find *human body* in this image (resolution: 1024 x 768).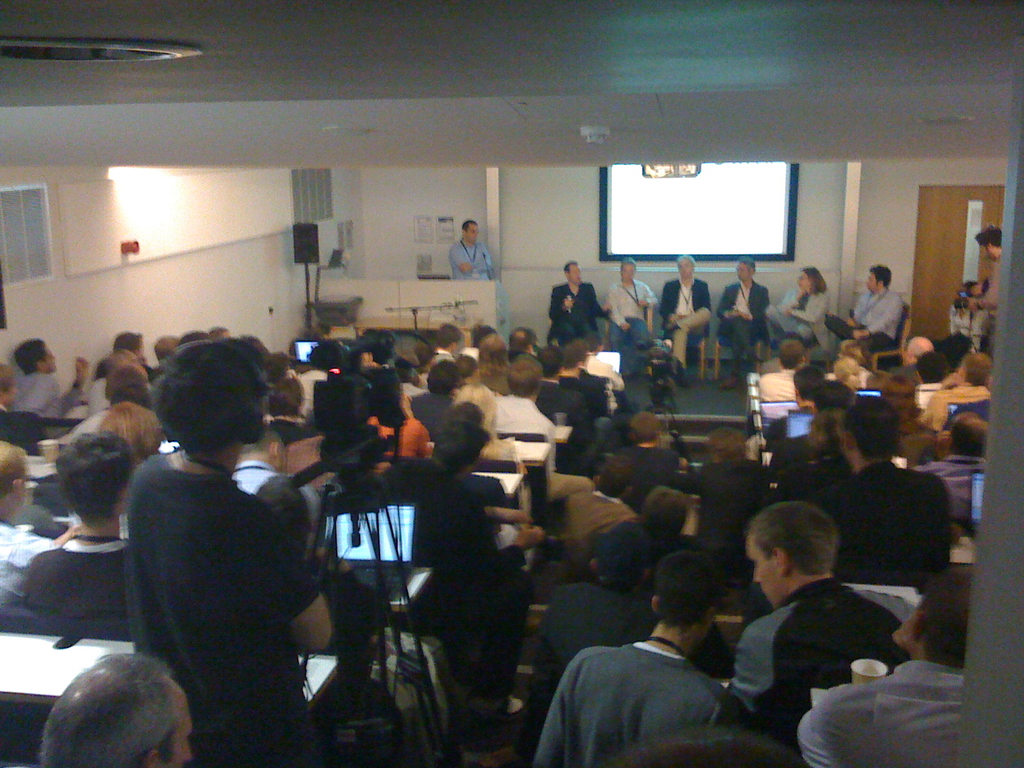
locate(449, 222, 491, 280).
